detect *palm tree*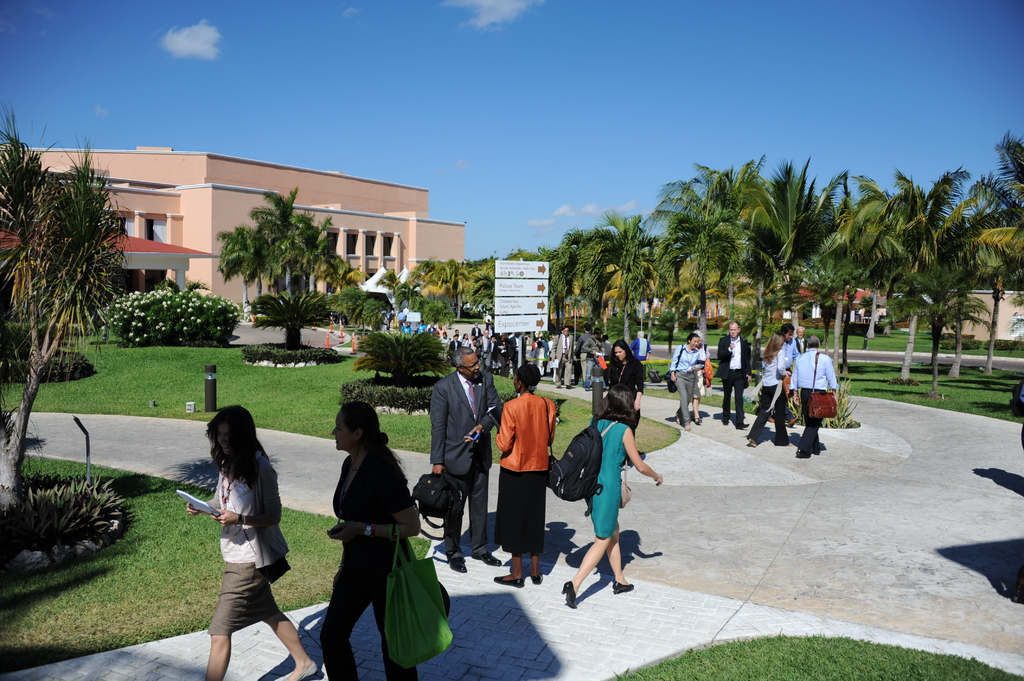
pyautogui.locateOnScreen(851, 174, 1000, 383)
